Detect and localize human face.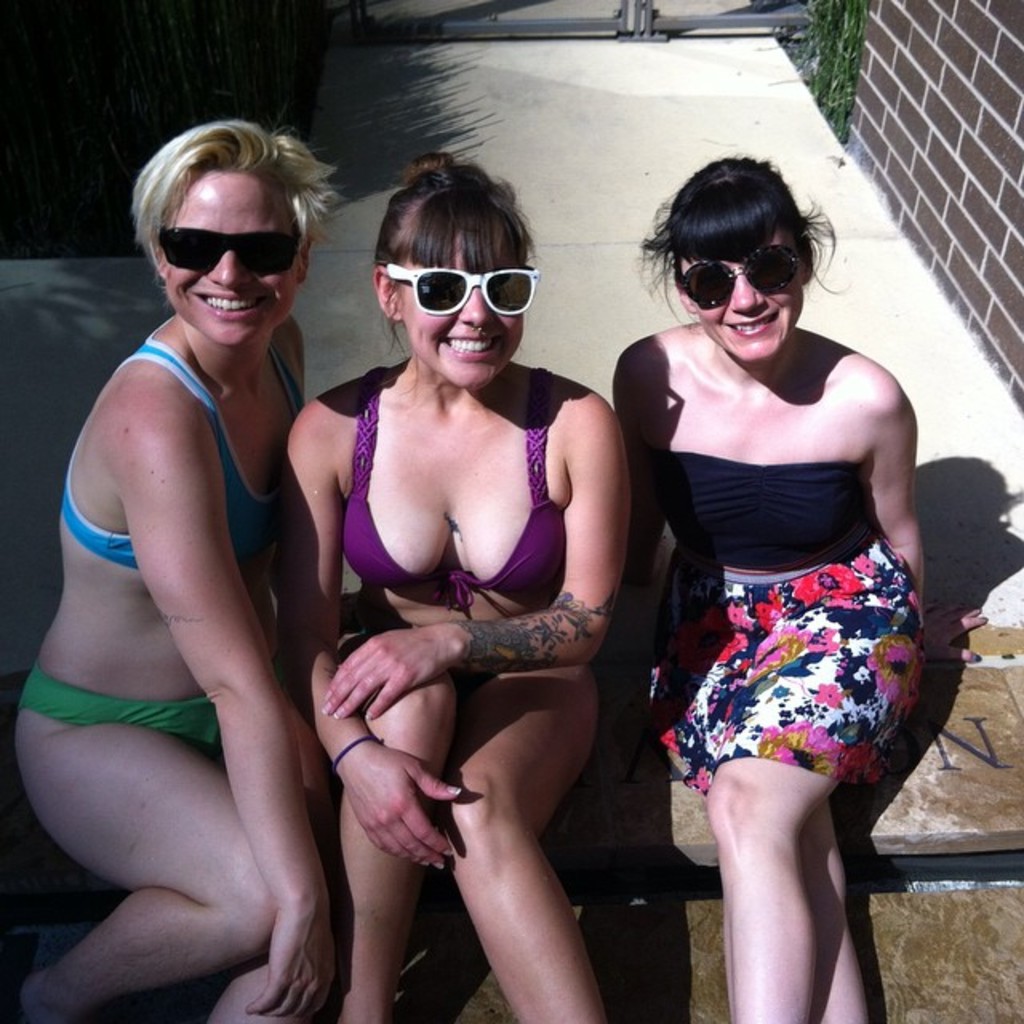
Localized at (x1=165, y1=170, x2=299, y2=350).
